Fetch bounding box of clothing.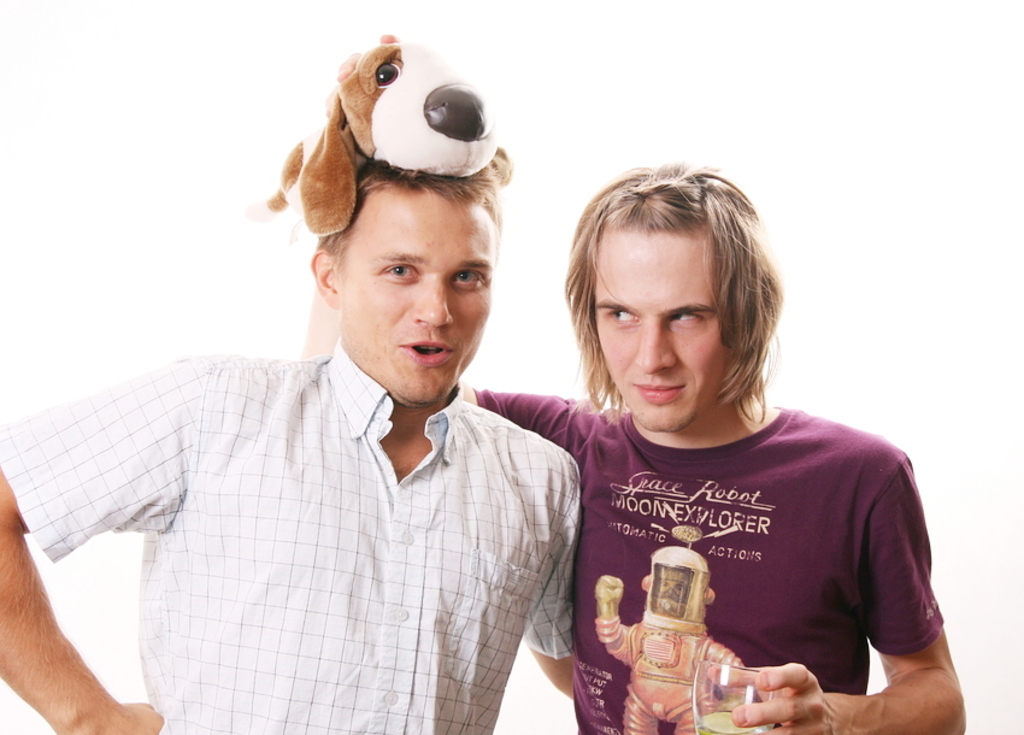
Bbox: <bbox>532, 359, 946, 722</bbox>.
